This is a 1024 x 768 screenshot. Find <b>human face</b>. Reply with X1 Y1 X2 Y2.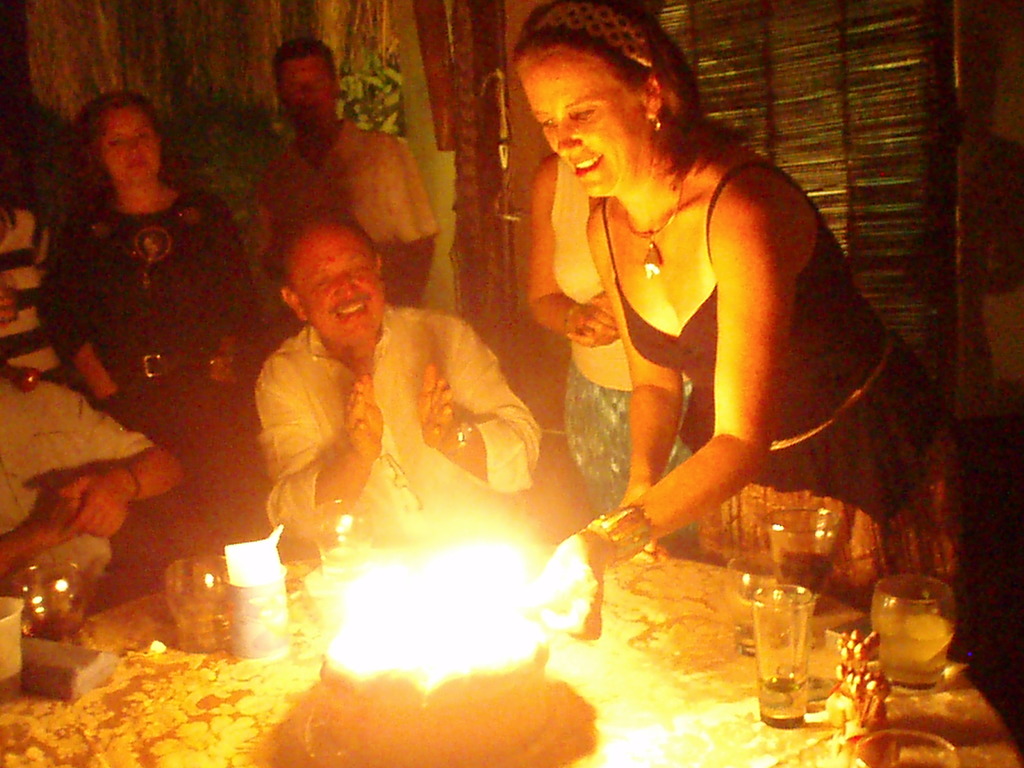
291 225 385 347.
